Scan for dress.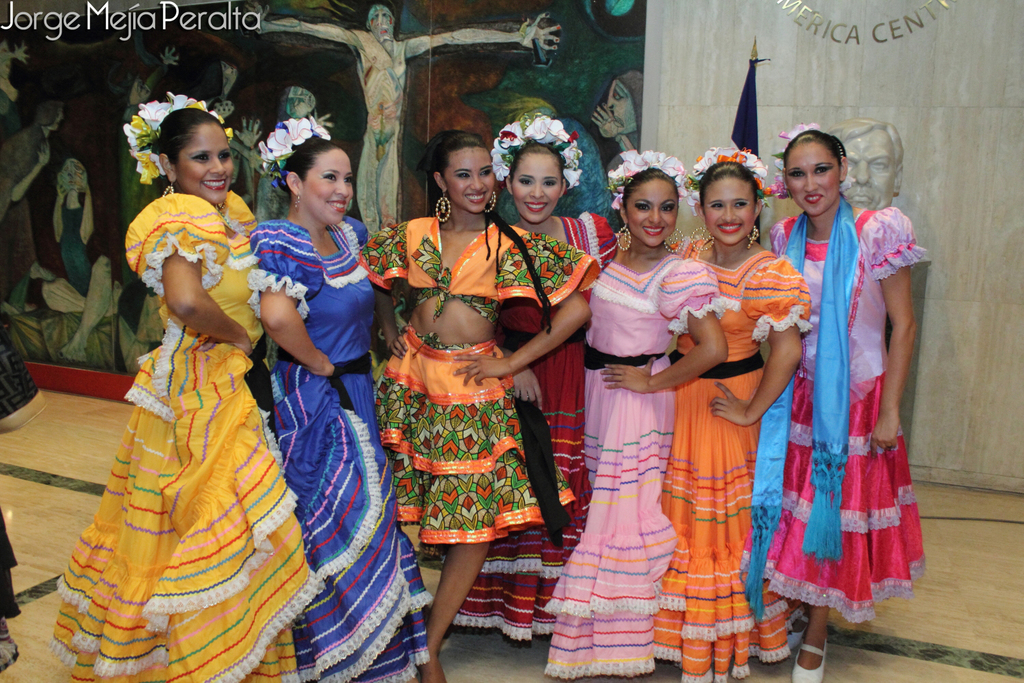
Scan result: x1=737, y1=206, x2=931, y2=622.
